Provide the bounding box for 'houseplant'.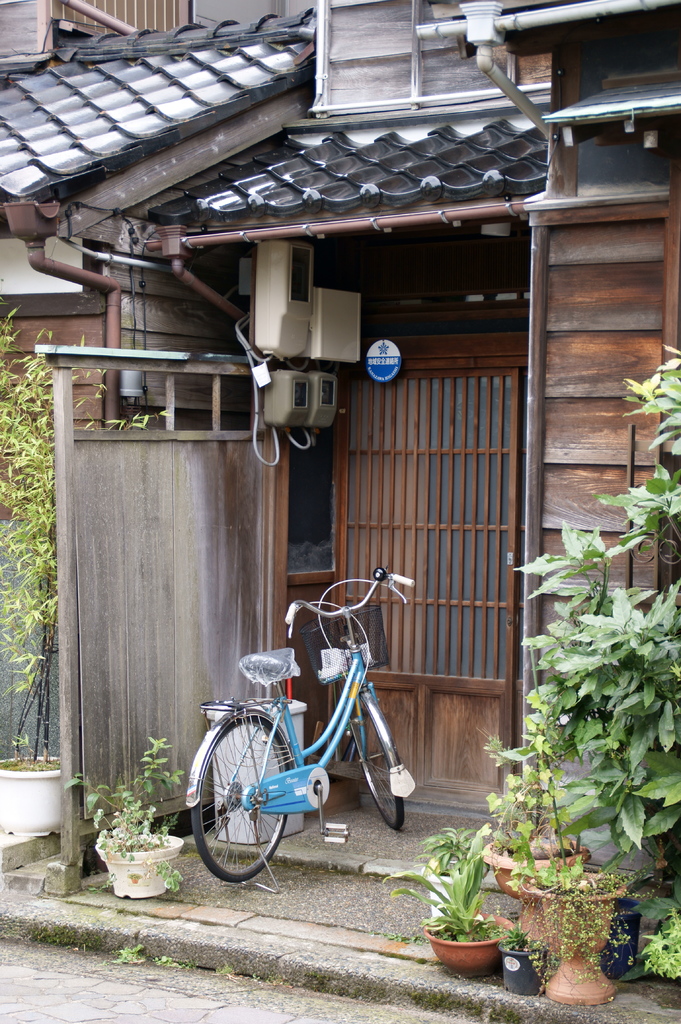
495:712:615:910.
